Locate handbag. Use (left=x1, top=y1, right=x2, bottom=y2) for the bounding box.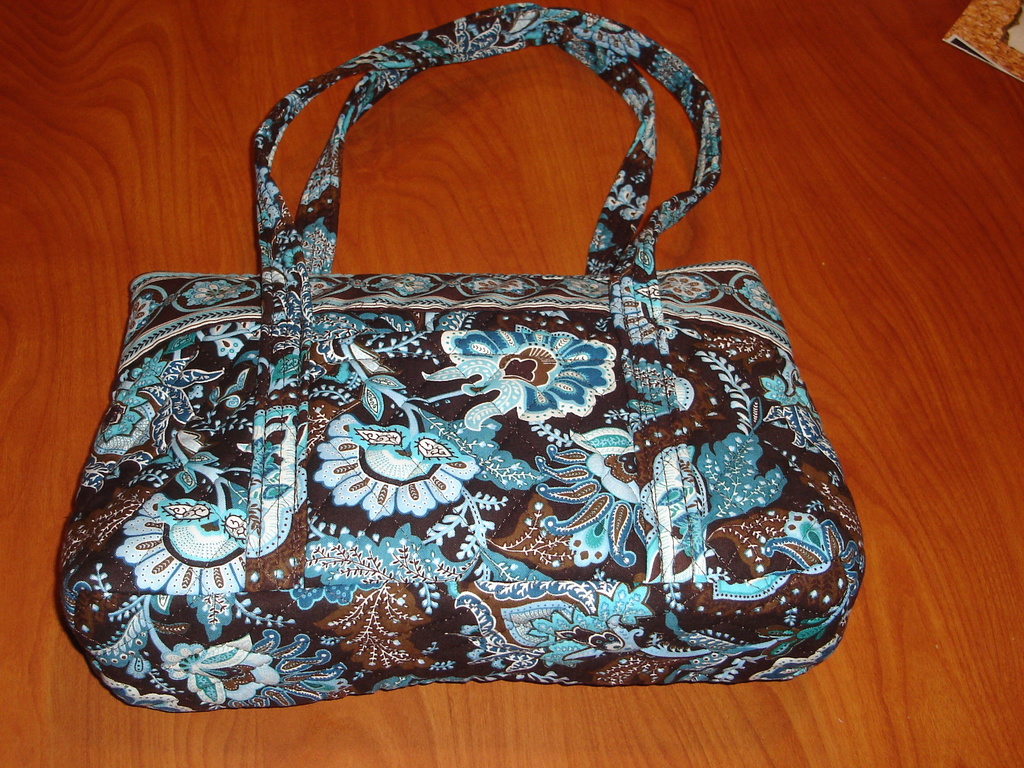
(left=51, top=0, right=865, bottom=711).
